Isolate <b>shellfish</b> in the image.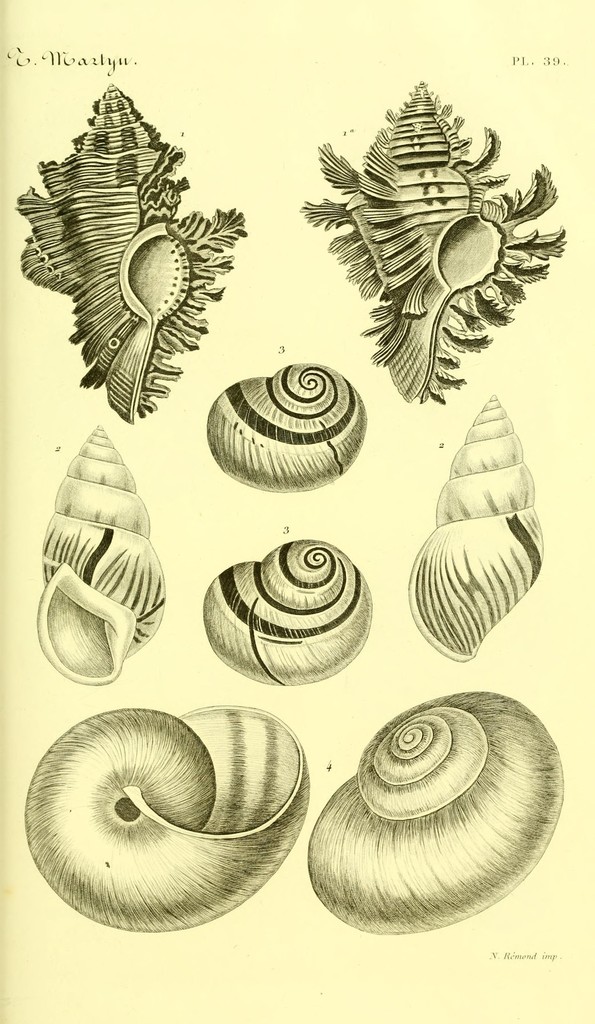
Isolated region: l=38, t=424, r=168, b=692.
